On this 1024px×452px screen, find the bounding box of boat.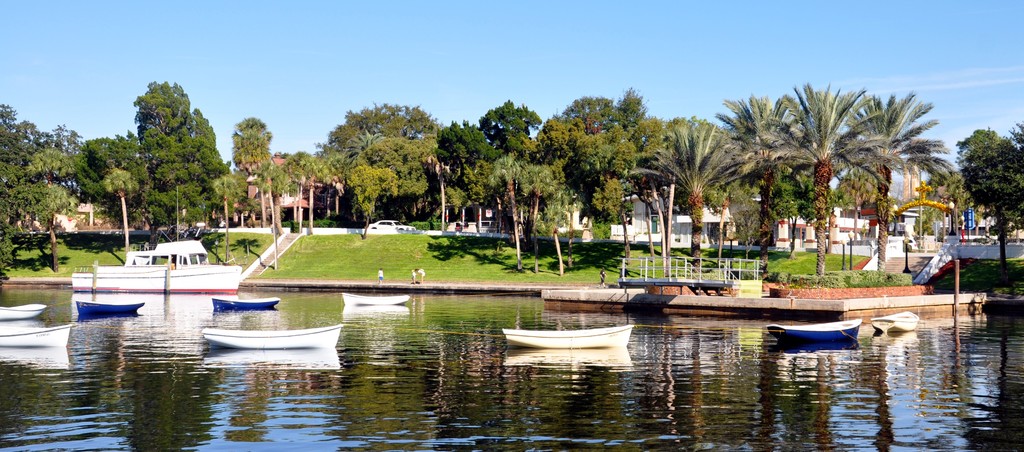
Bounding box: <region>502, 324, 634, 346</region>.
